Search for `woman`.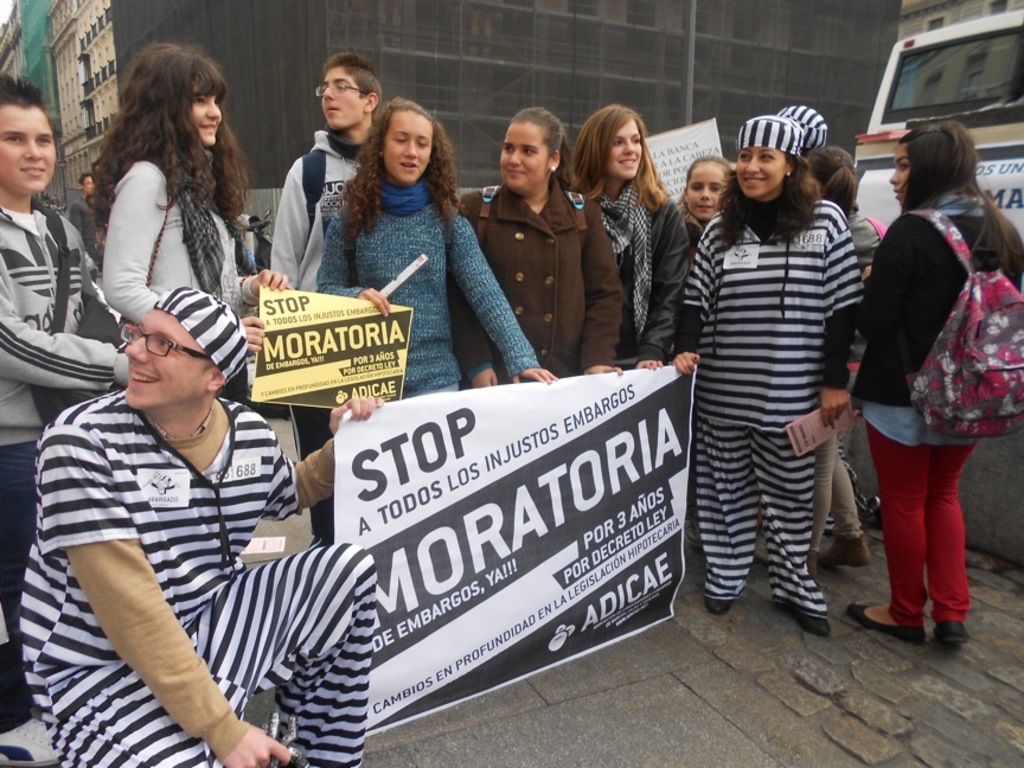
Found at [x1=670, y1=115, x2=860, y2=635].
